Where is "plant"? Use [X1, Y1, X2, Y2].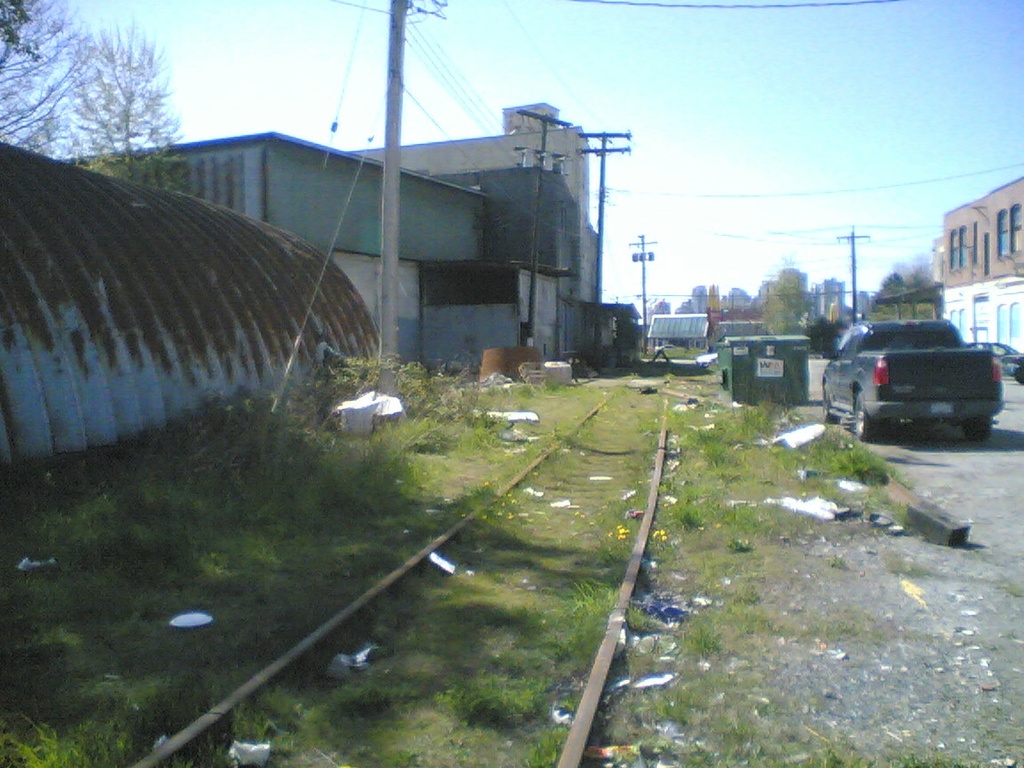
[4, 708, 133, 767].
